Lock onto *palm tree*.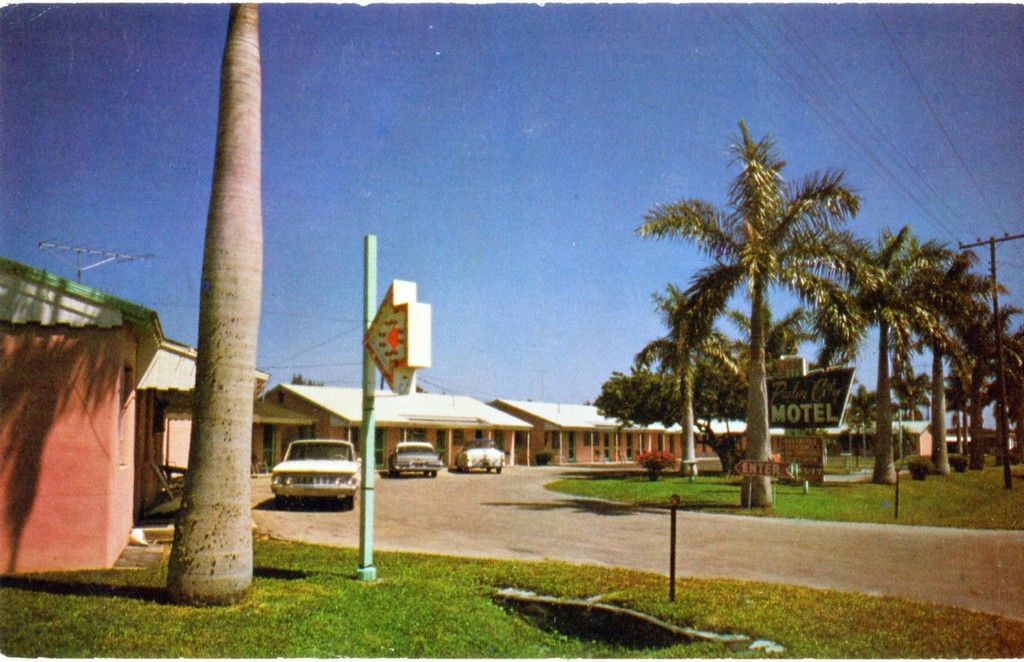
Locked: [645,145,927,513].
